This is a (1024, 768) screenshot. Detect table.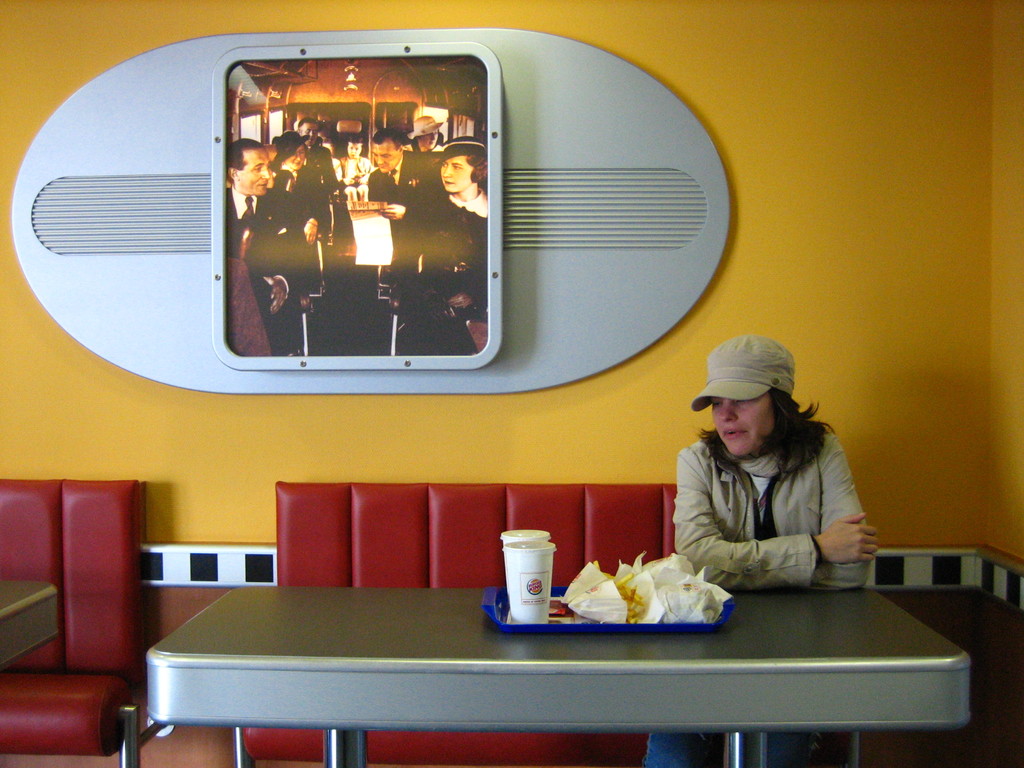
region(0, 579, 63, 666).
